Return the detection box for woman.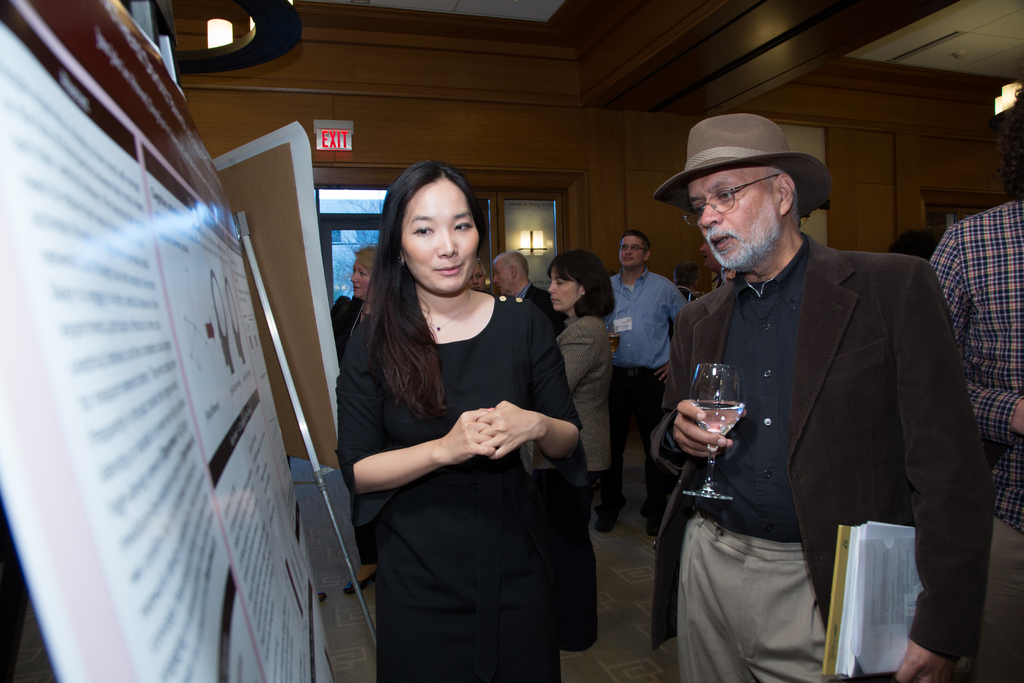
box(330, 243, 380, 592).
